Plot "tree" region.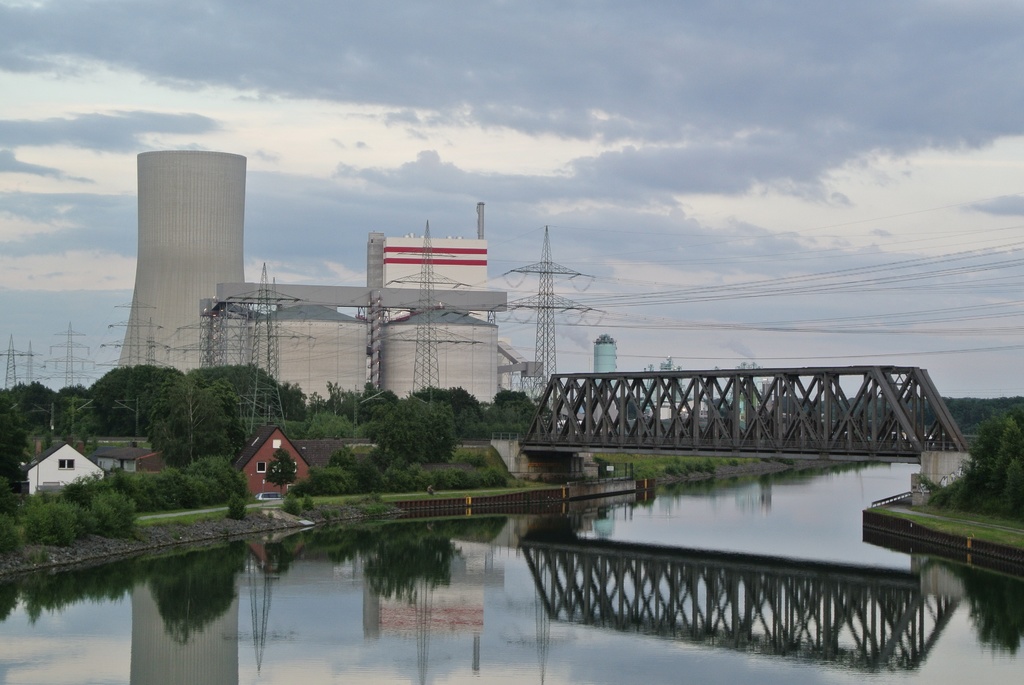
Plotted at x1=406 y1=384 x2=495 y2=450.
